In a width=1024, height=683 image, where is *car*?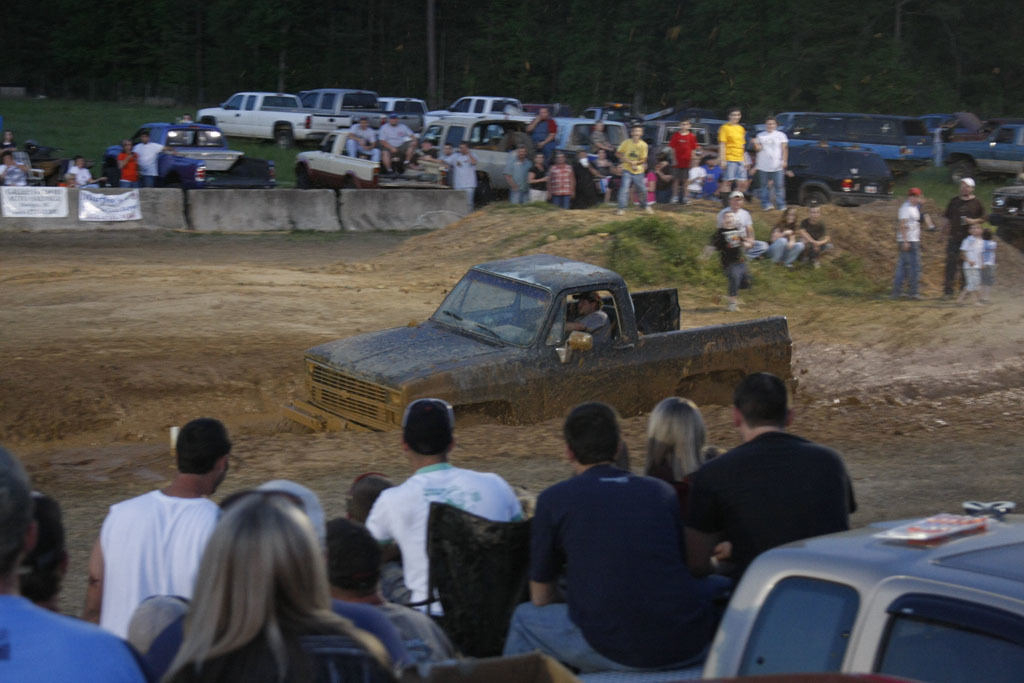
left=375, top=98, right=427, bottom=126.
